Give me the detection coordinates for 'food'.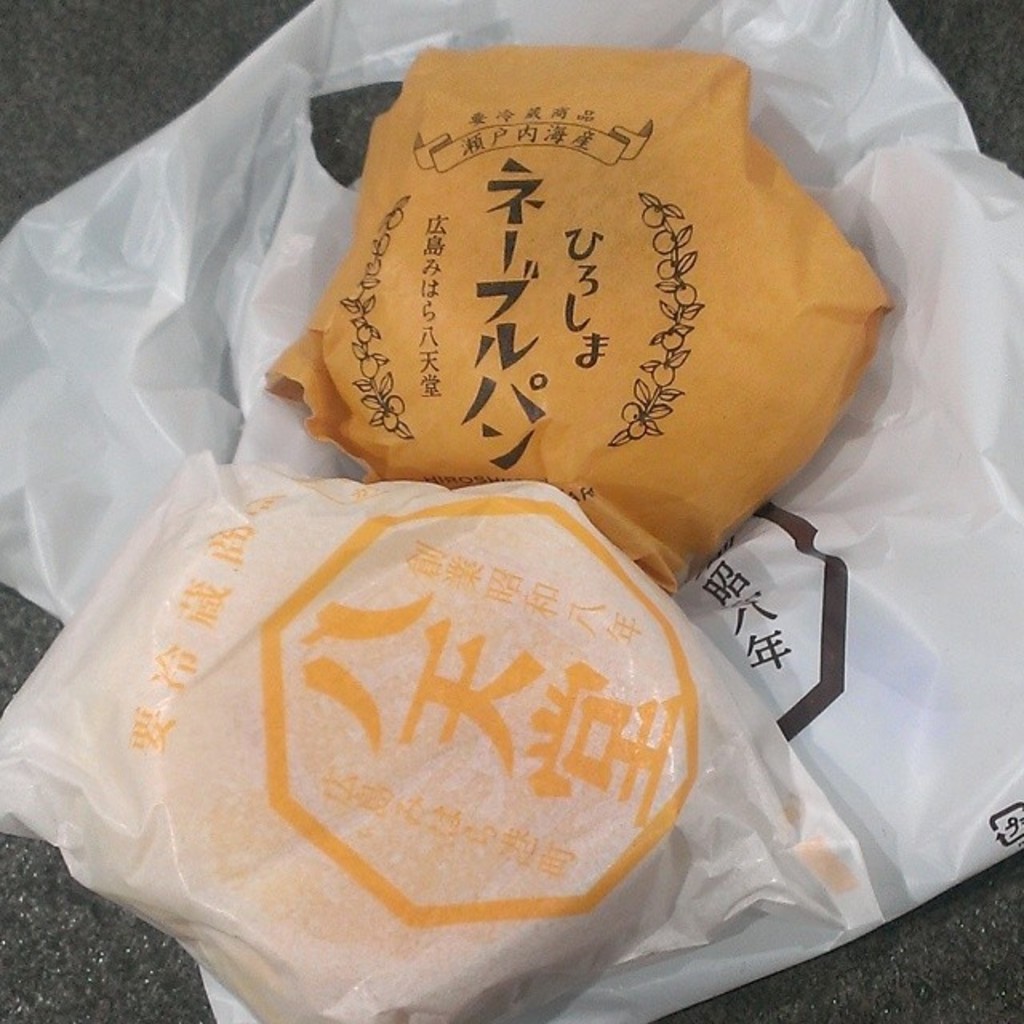
crop(139, 531, 674, 1005).
